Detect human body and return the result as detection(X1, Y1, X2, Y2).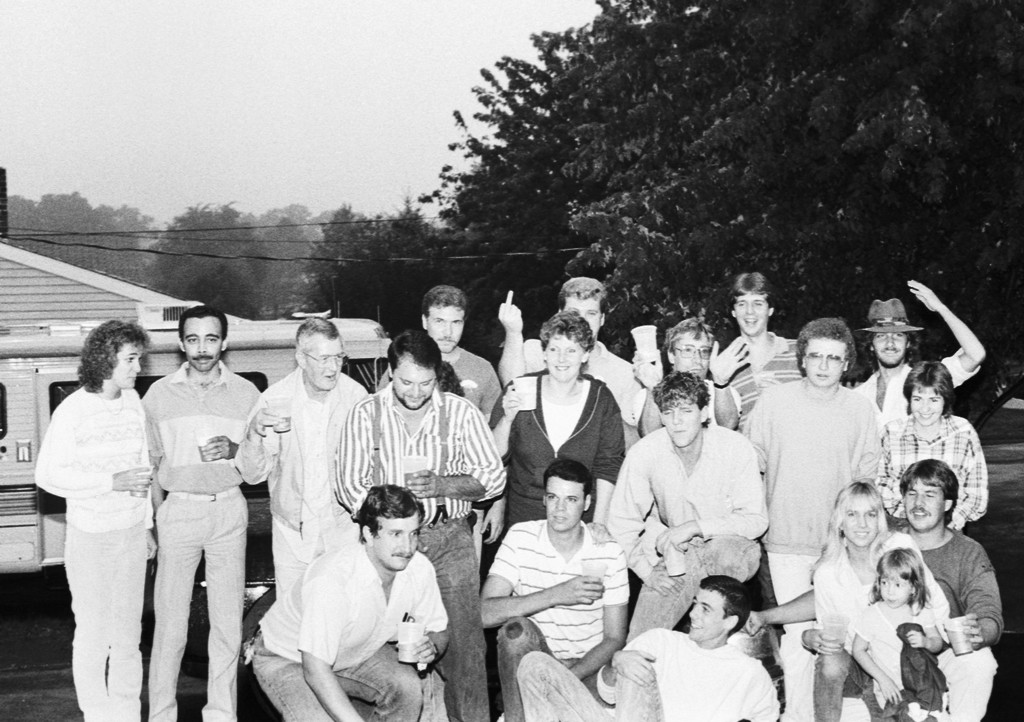
detection(377, 284, 497, 424).
